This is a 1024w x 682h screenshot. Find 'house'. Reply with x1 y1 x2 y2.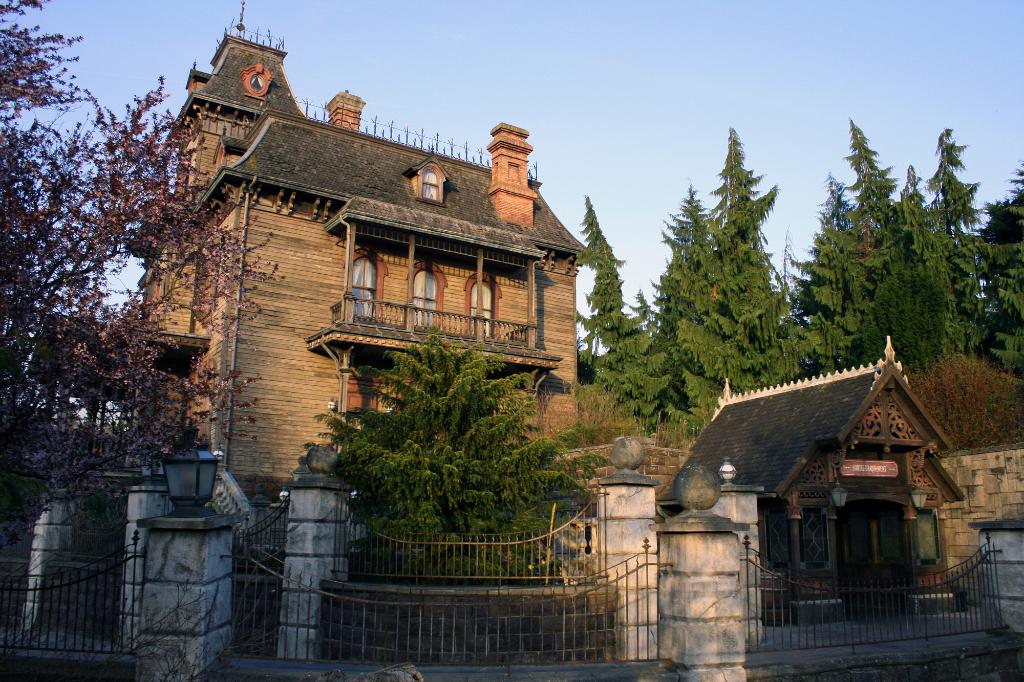
80 10 621 530.
